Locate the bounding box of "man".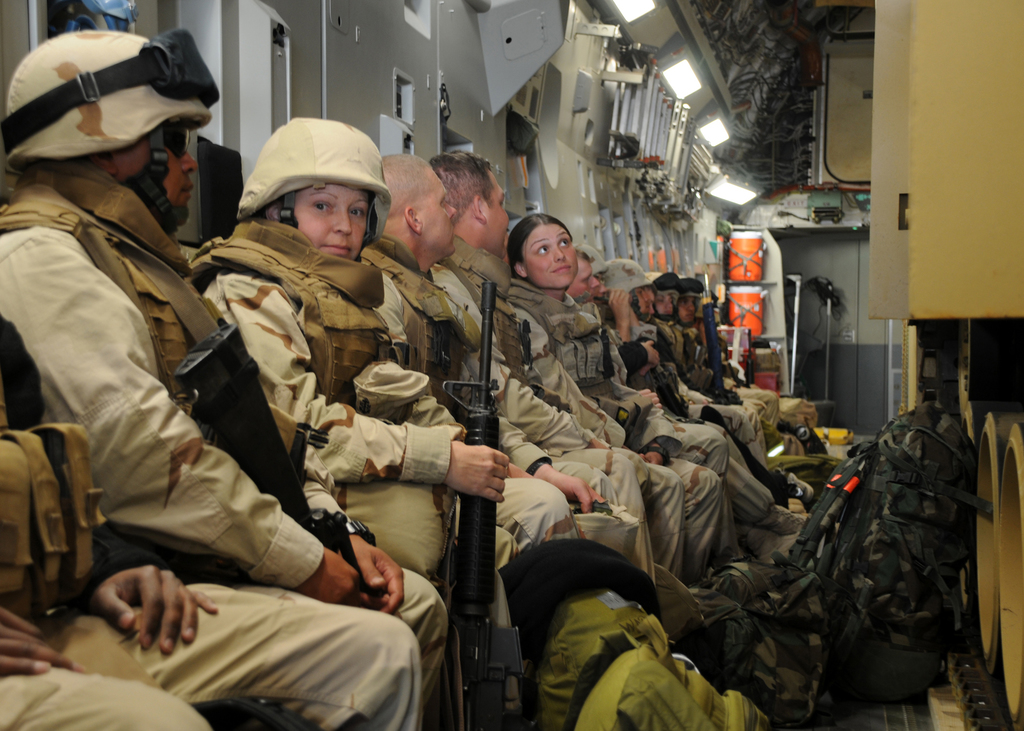
Bounding box: (left=572, top=253, right=748, bottom=614).
